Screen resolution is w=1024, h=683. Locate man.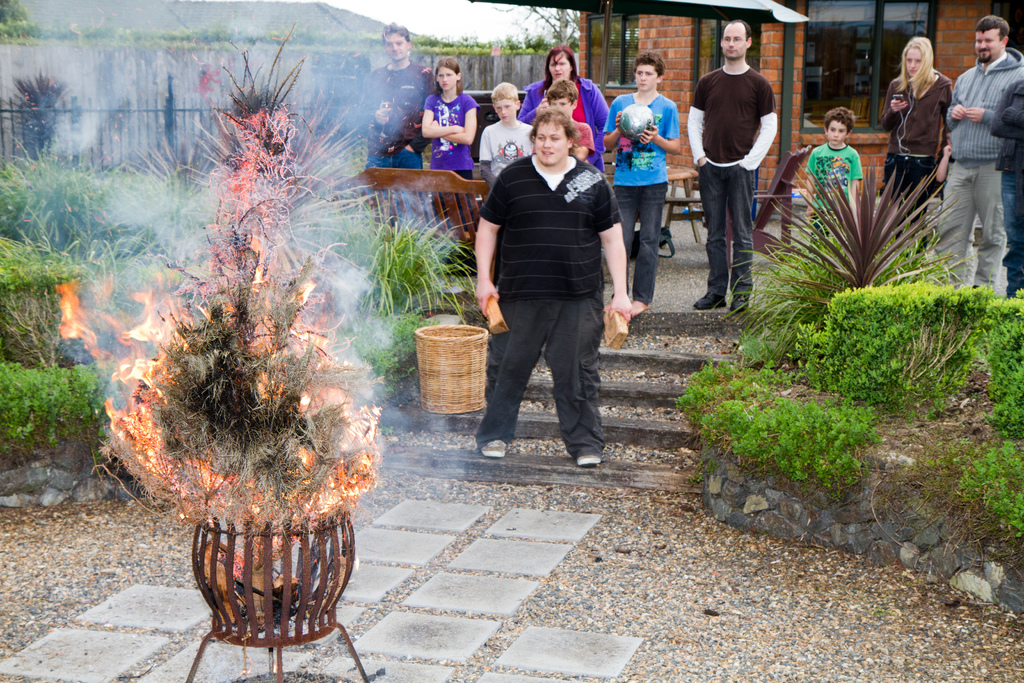
{"x1": 604, "y1": 54, "x2": 683, "y2": 315}.
